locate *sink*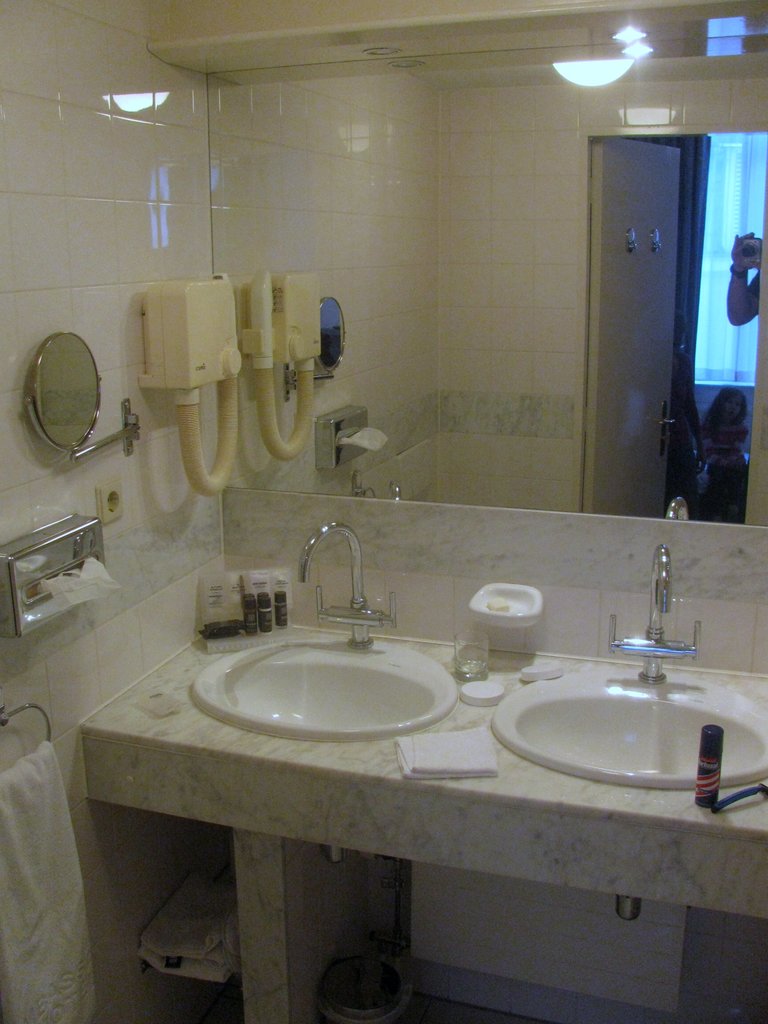
488 545 767 791
